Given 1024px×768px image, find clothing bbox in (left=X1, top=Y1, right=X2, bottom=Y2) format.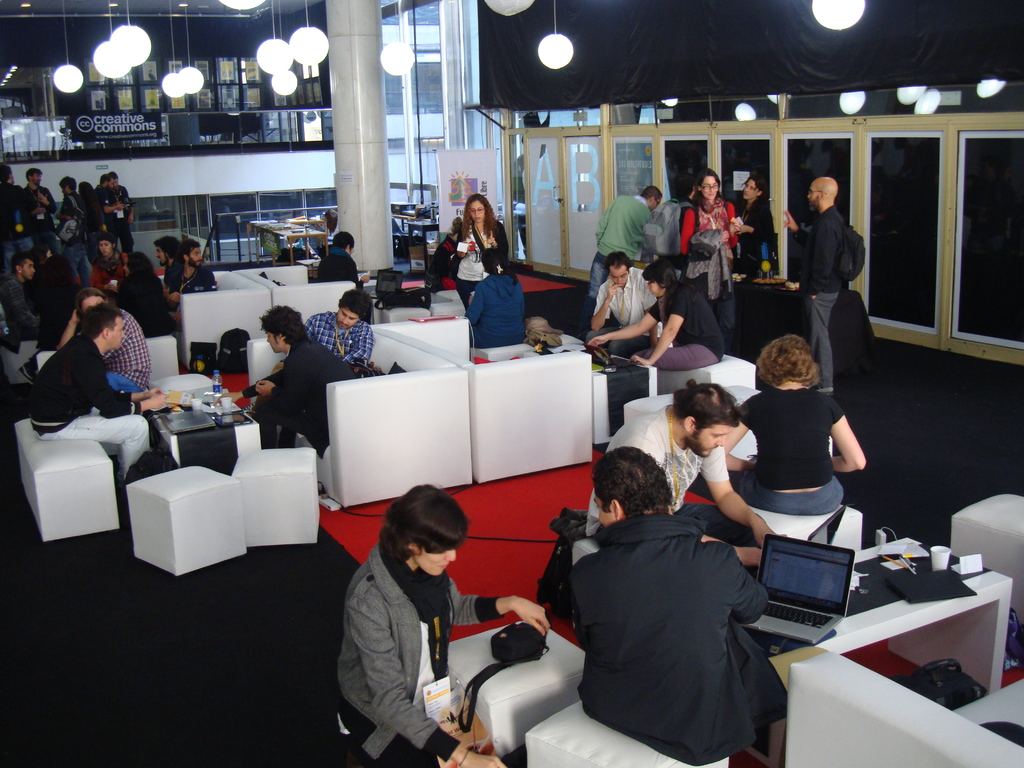
(left=639, top=284, right=721, bottom=369).
